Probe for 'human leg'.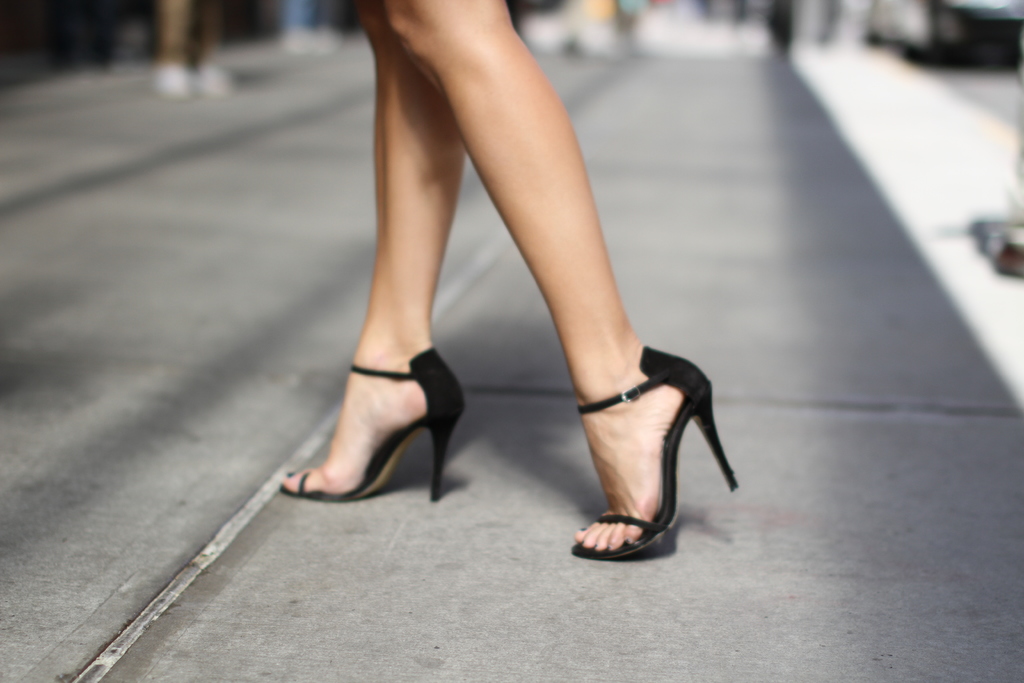
Probe result: 374, 5, 741, 561.
